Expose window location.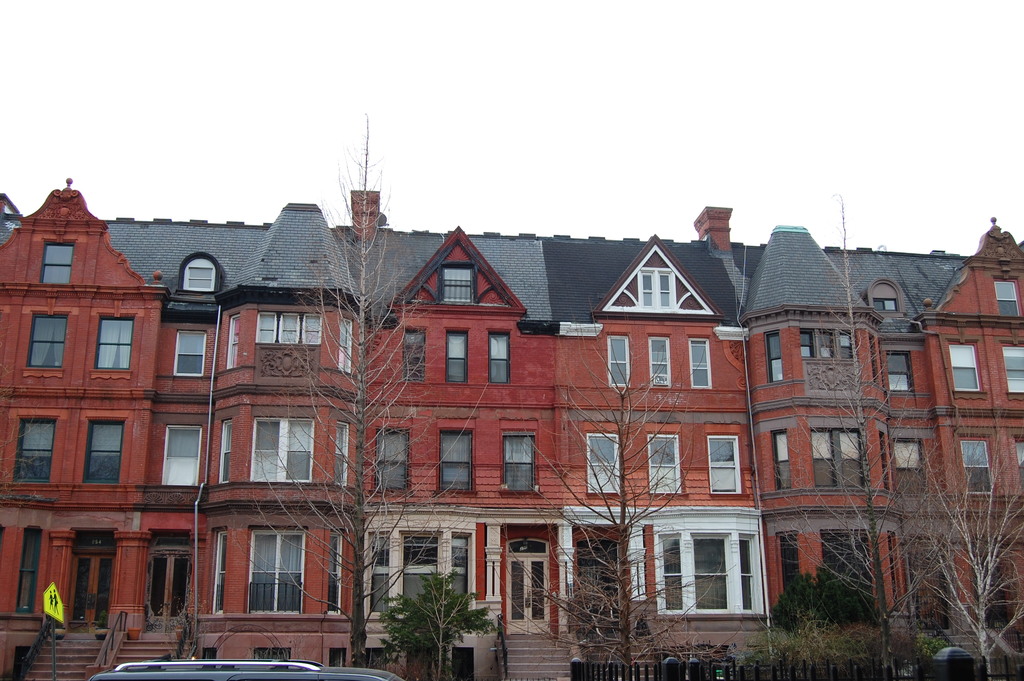
Exposed at detection(893, 443, 922, 493).
